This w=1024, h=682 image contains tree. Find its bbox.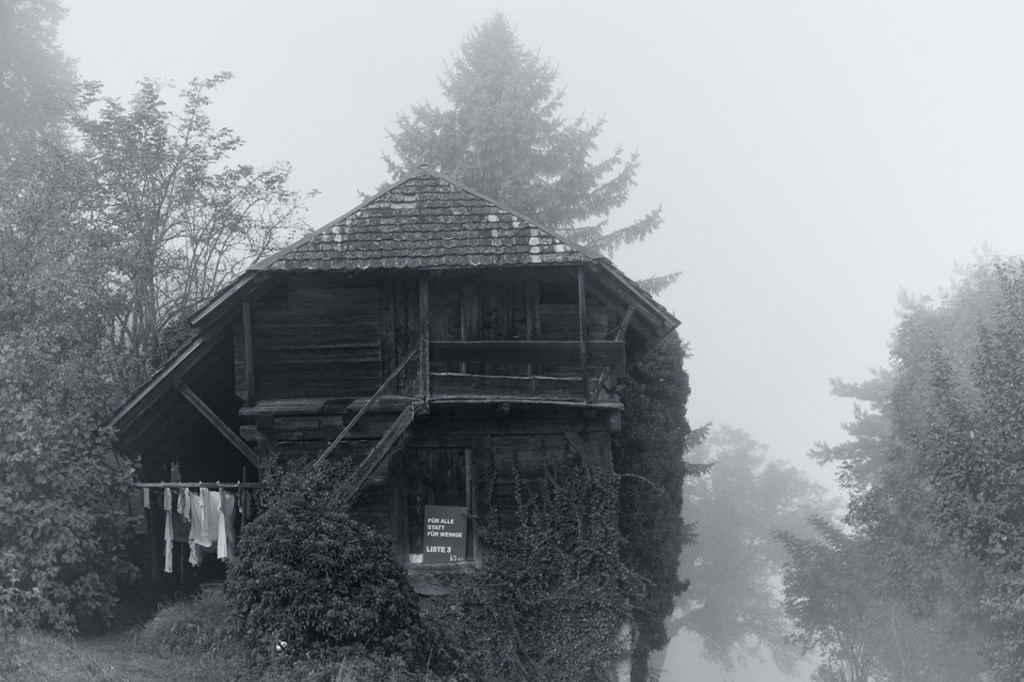
(769, 229, 1023, 681).
